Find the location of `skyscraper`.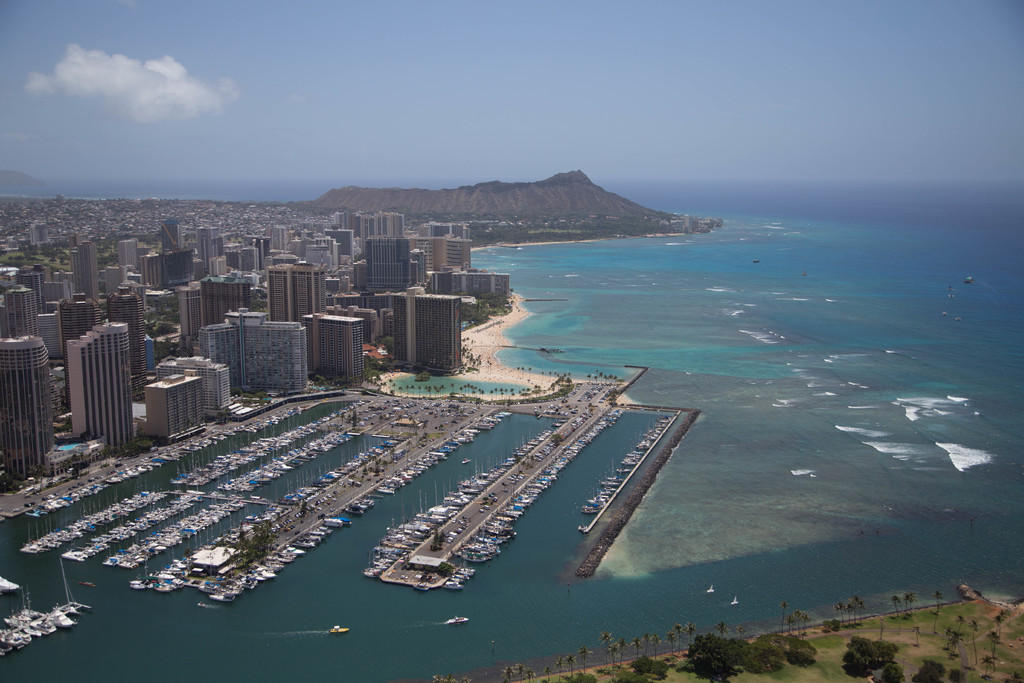
Location: <region>0, 285, 33, 329</region>.
